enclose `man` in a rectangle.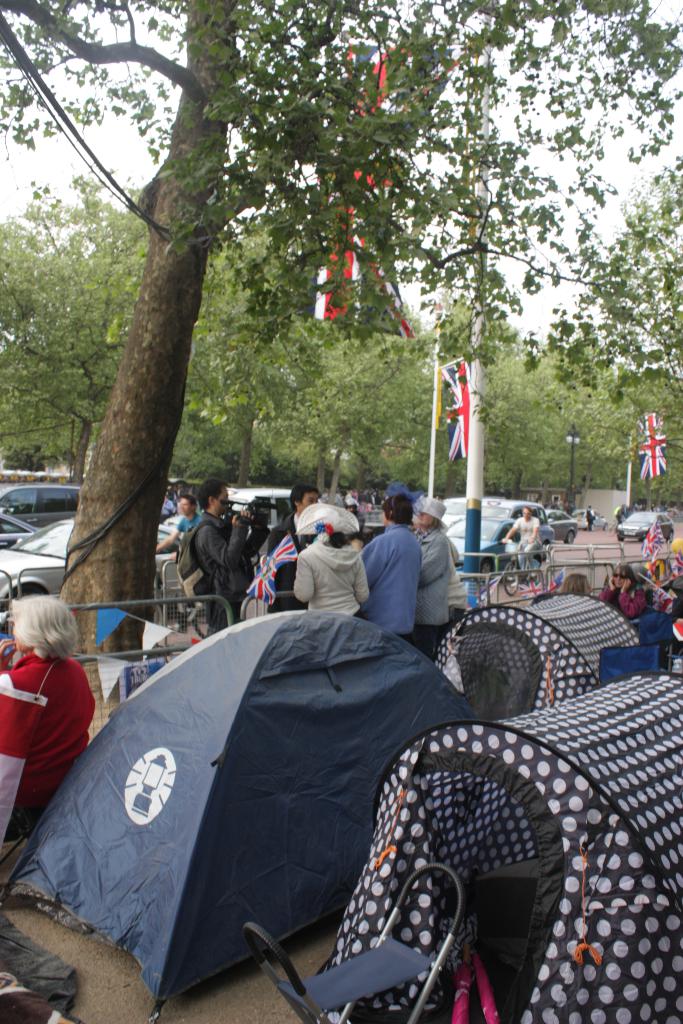
bbox=(356, 498, 417, 643).
